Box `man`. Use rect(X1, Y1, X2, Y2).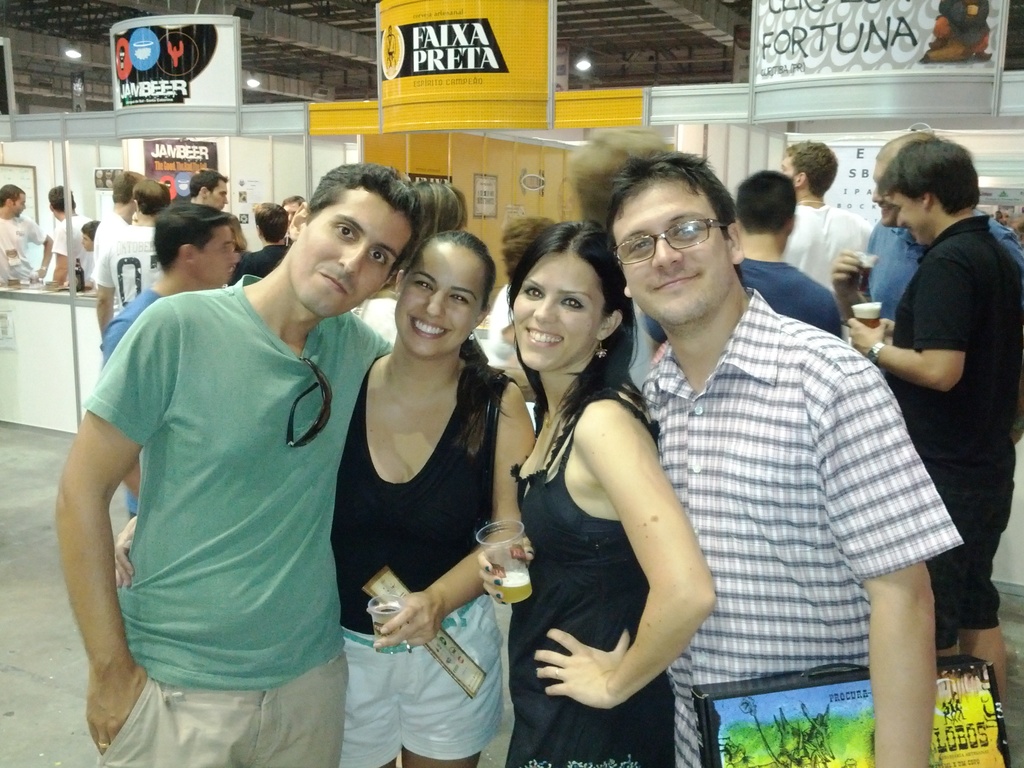
rect(780, 136, 874, 291).
